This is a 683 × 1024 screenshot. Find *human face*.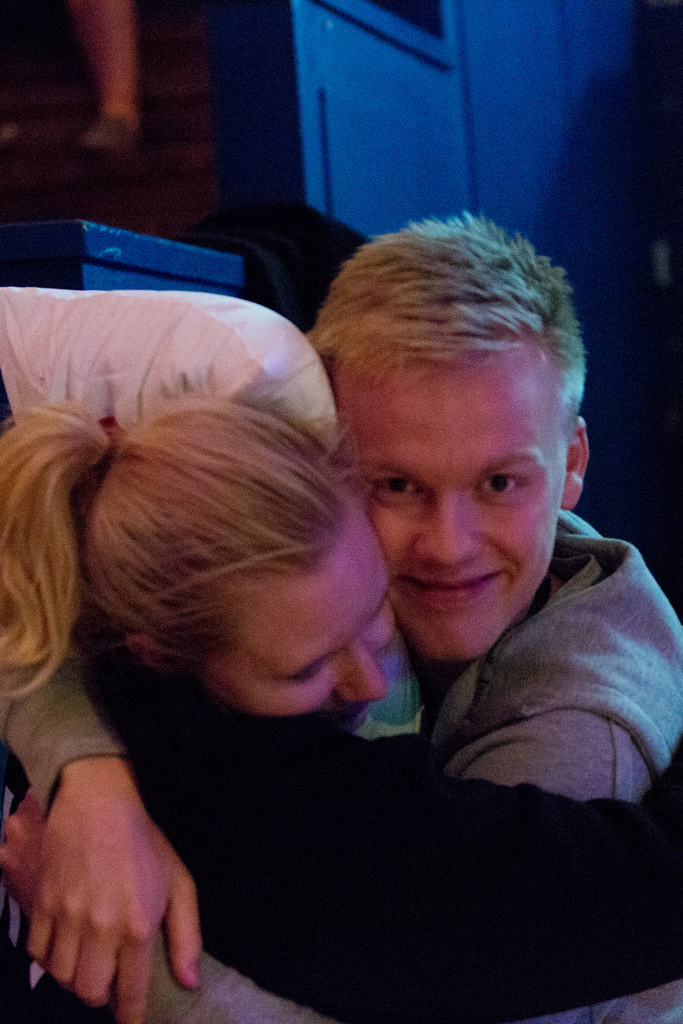
Bounding box: pyautogui.locateOnScreen(358, 366, 562, 668).
